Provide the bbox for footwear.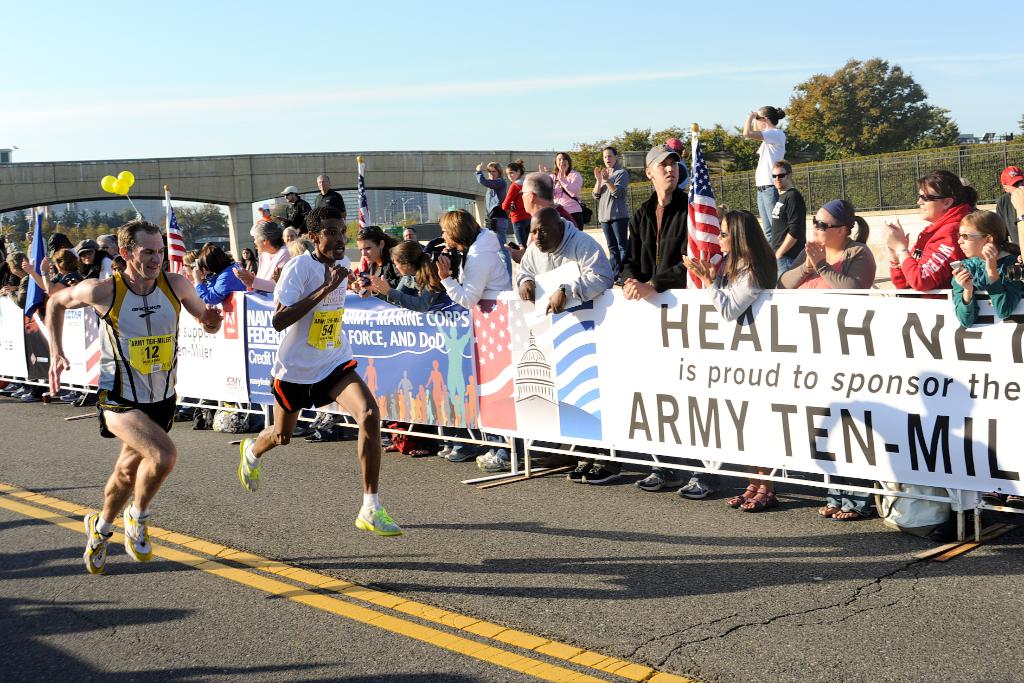
bbox(812, 501, 844, 516).
